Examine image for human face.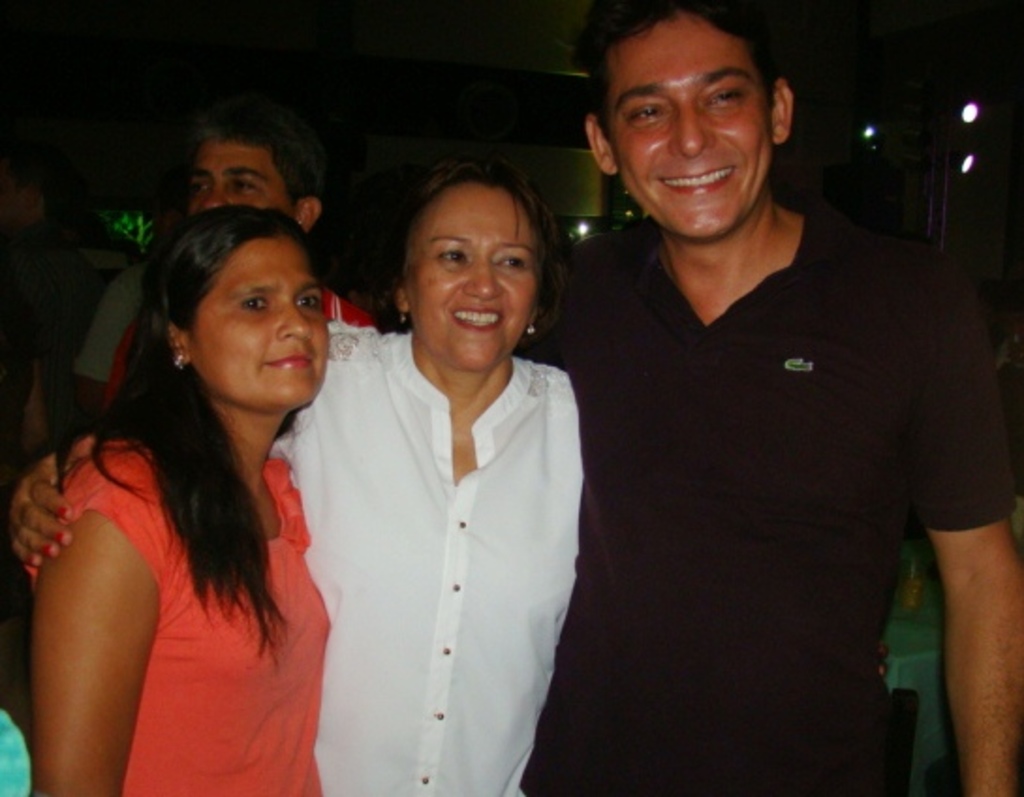
Examination result: (x1=192, y1=143, x2=295, y2=214).
